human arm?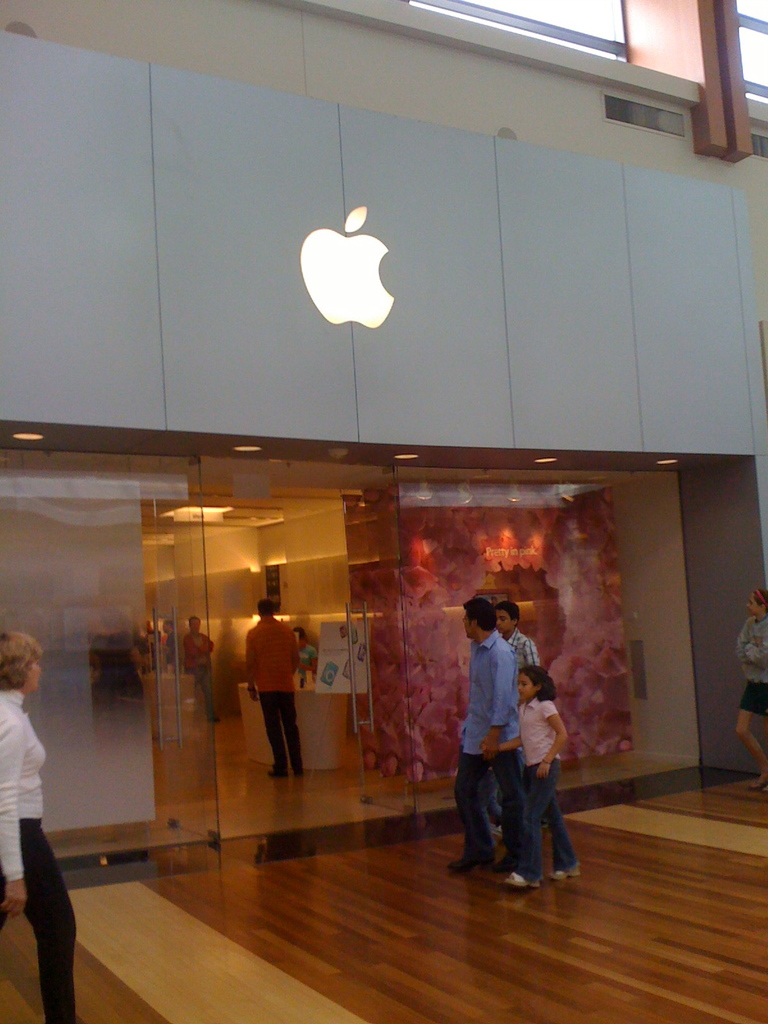
<bbox>469, 733, 522, 751</bbox>
